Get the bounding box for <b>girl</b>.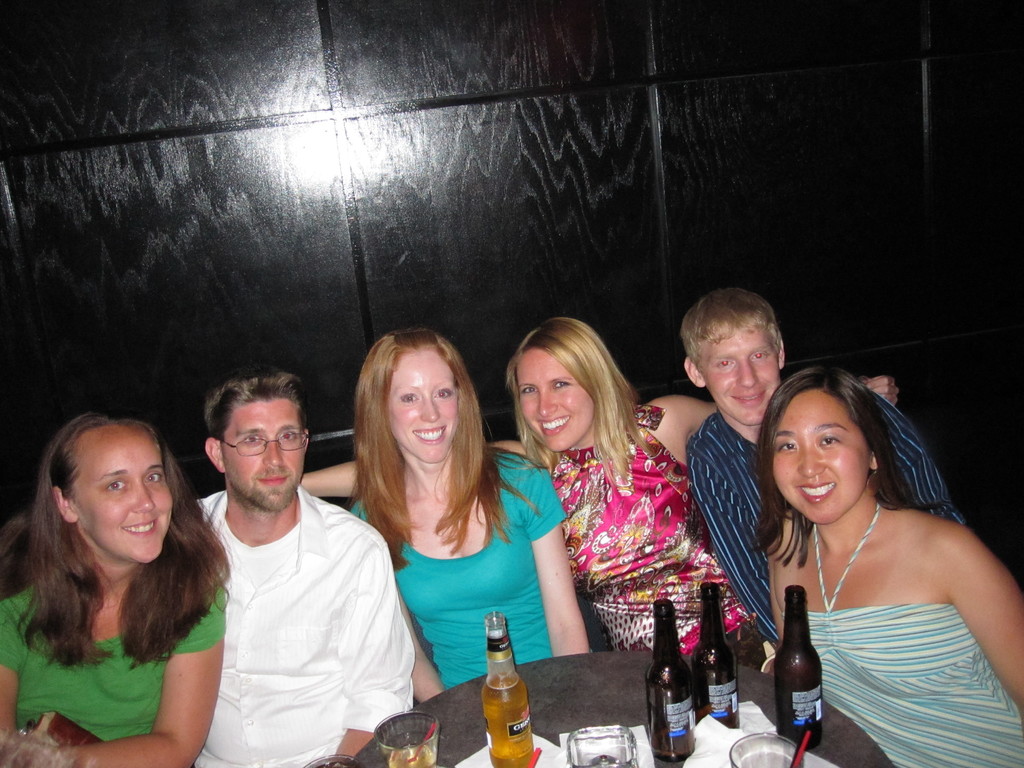
crop(0, 409, 237, 767).
